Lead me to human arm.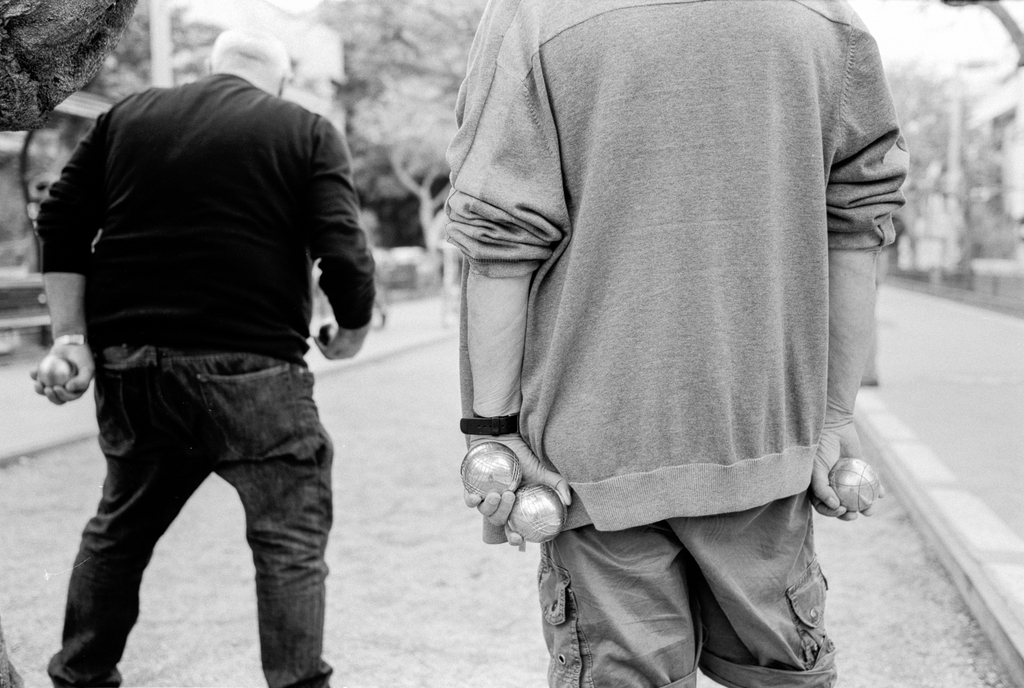
Lead to <box>443,0,560,548</box>.
